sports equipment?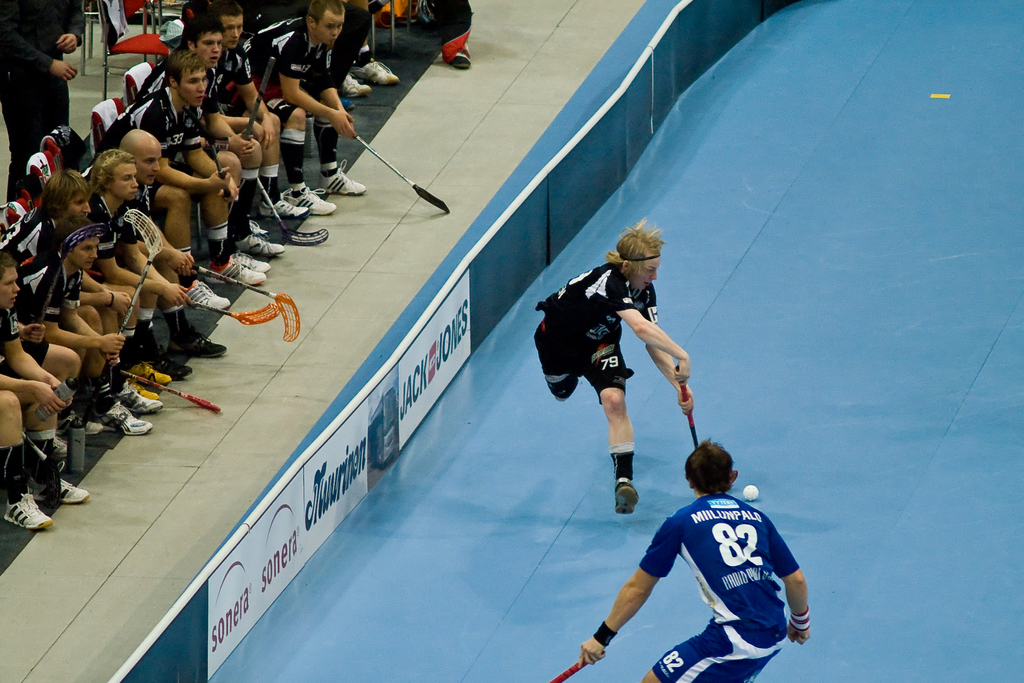
111 204 164 360
